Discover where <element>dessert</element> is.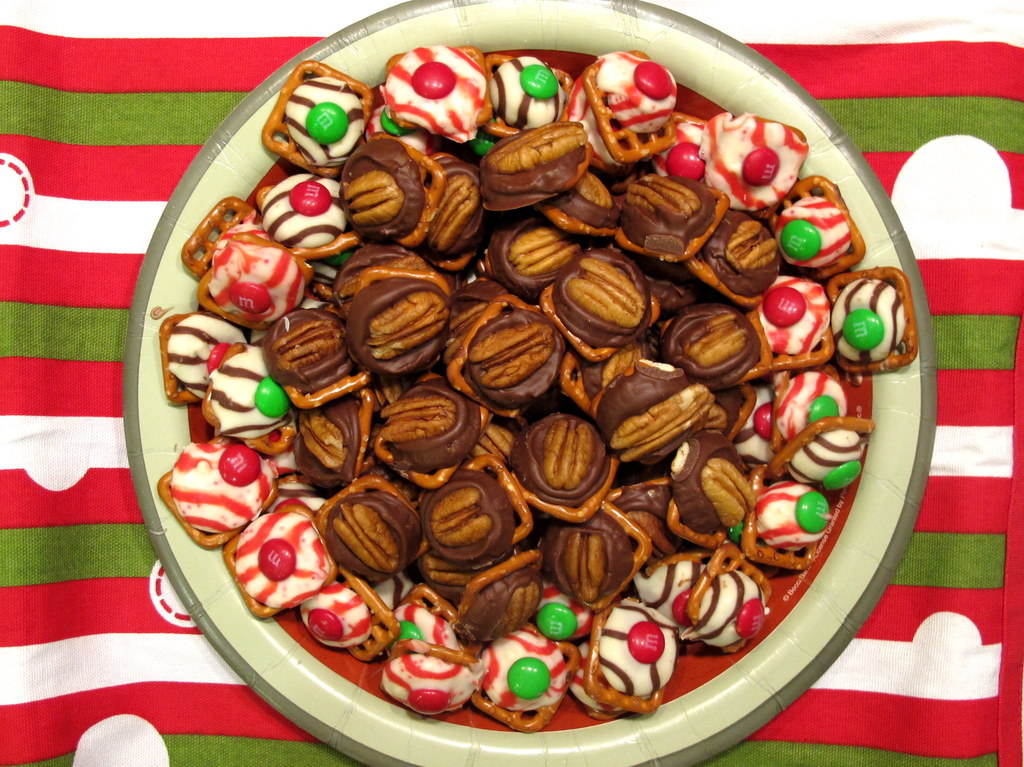
Discovered at 357, 278, 460, 362.
